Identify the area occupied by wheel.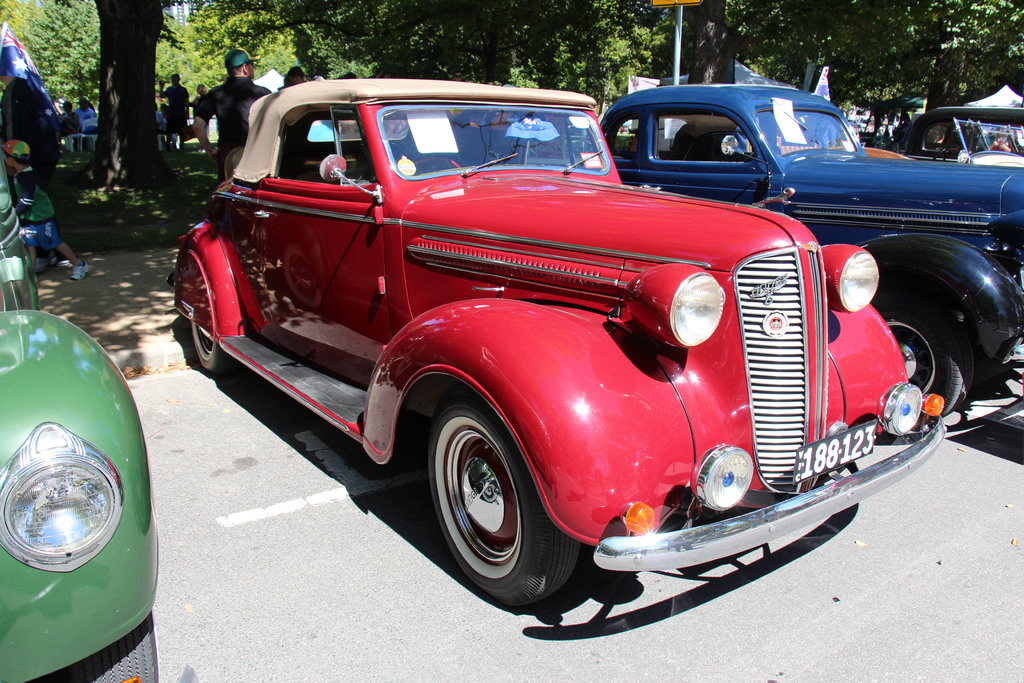
Area: 189 323 232 374.
